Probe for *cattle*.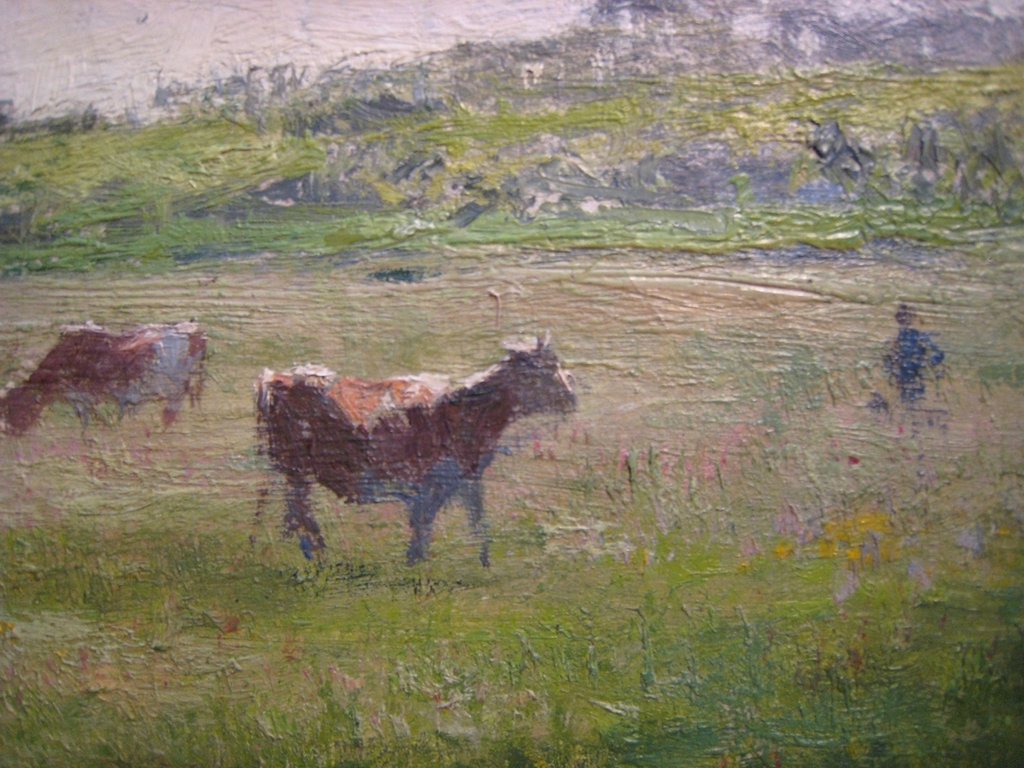
Probe result: l=247, t=342, r=590, b=583.
